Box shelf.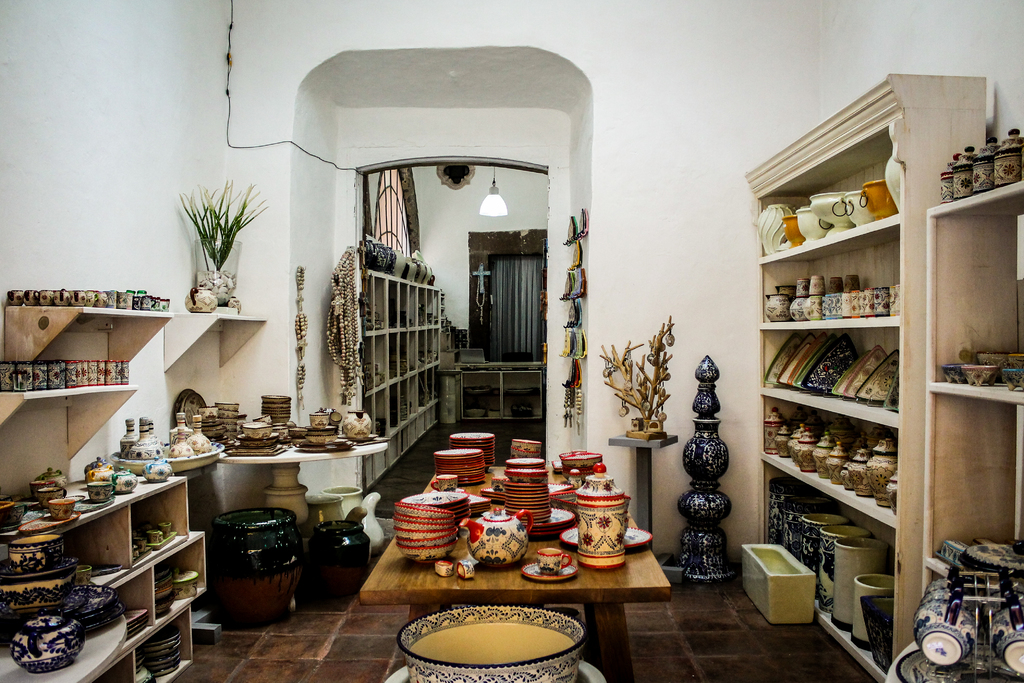
(x1=913, y1=403, x2=1020, y2=577).
